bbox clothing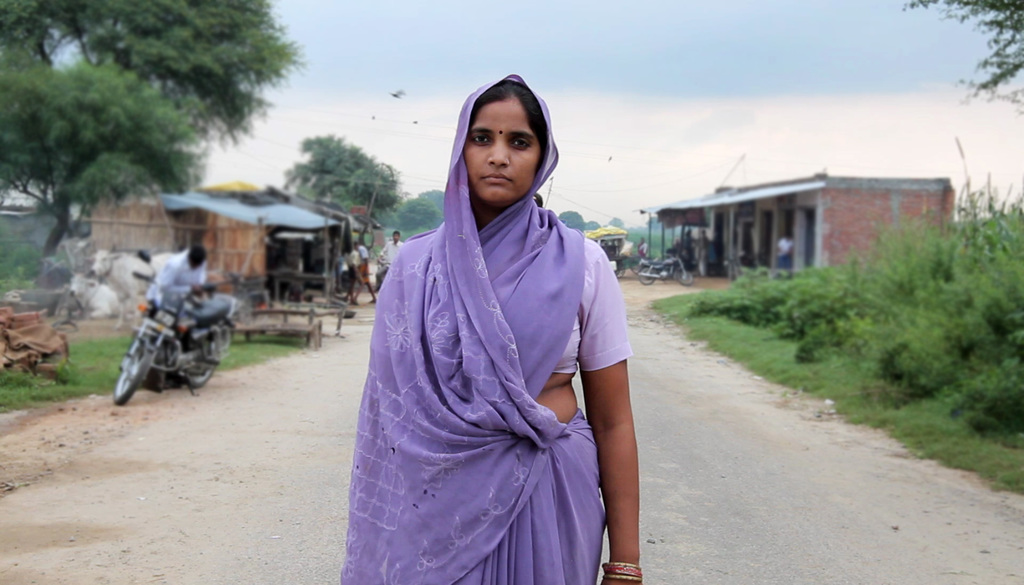
[375,240,403,285]
